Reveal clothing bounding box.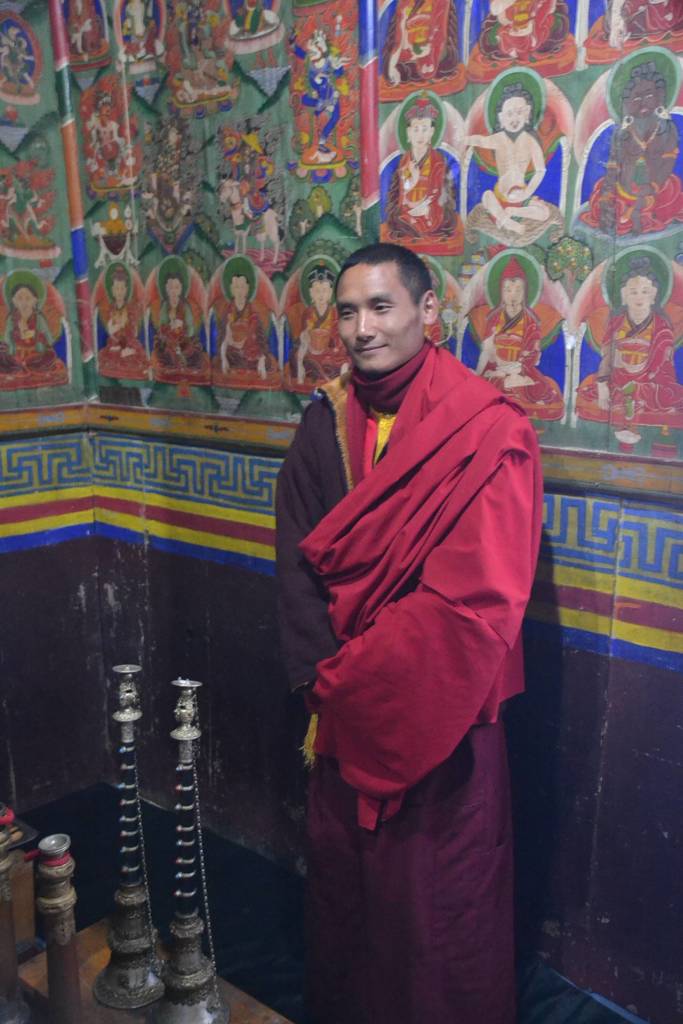
Revealed: 0,311,72,390.
